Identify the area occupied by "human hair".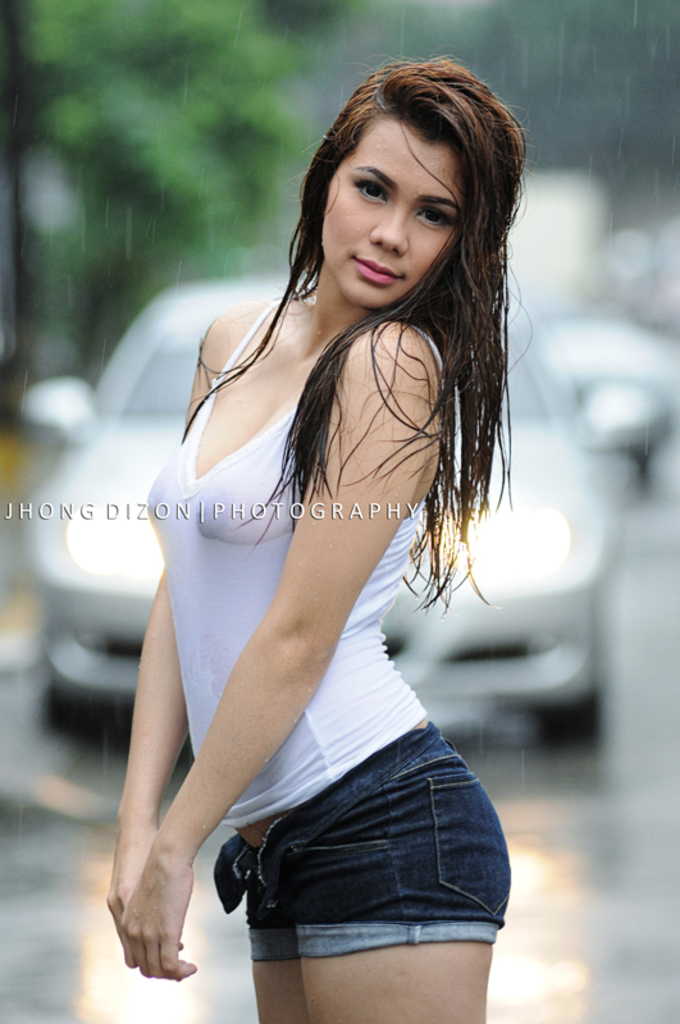
Area: select_region(183, 65, 492, 628).
